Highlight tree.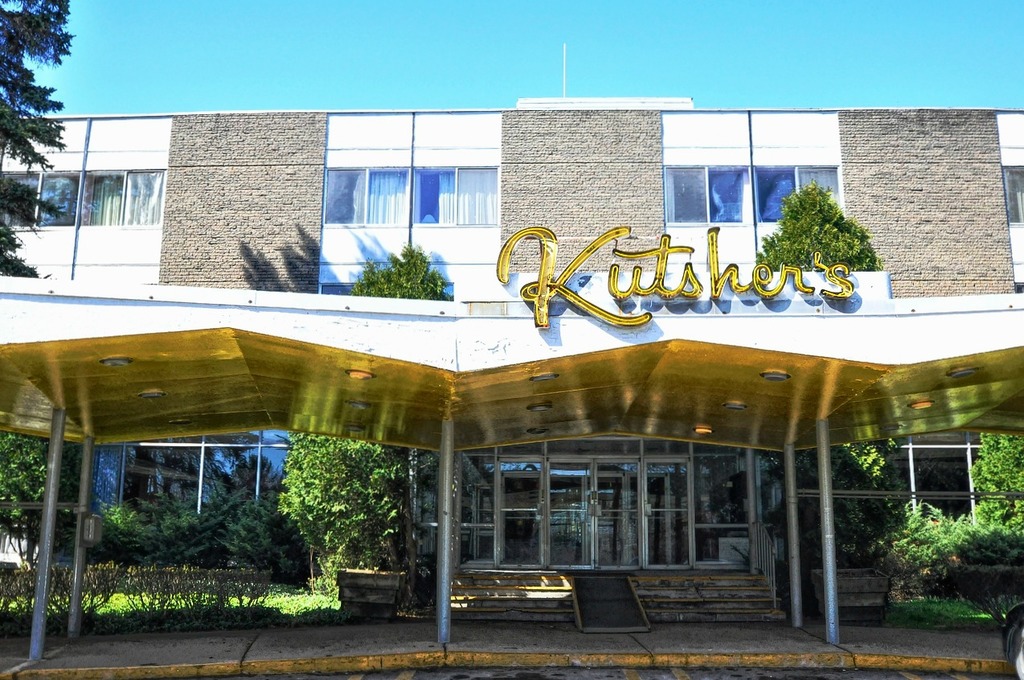
Highlighted region: [left=0, top=437, right=84, bottom=573].
